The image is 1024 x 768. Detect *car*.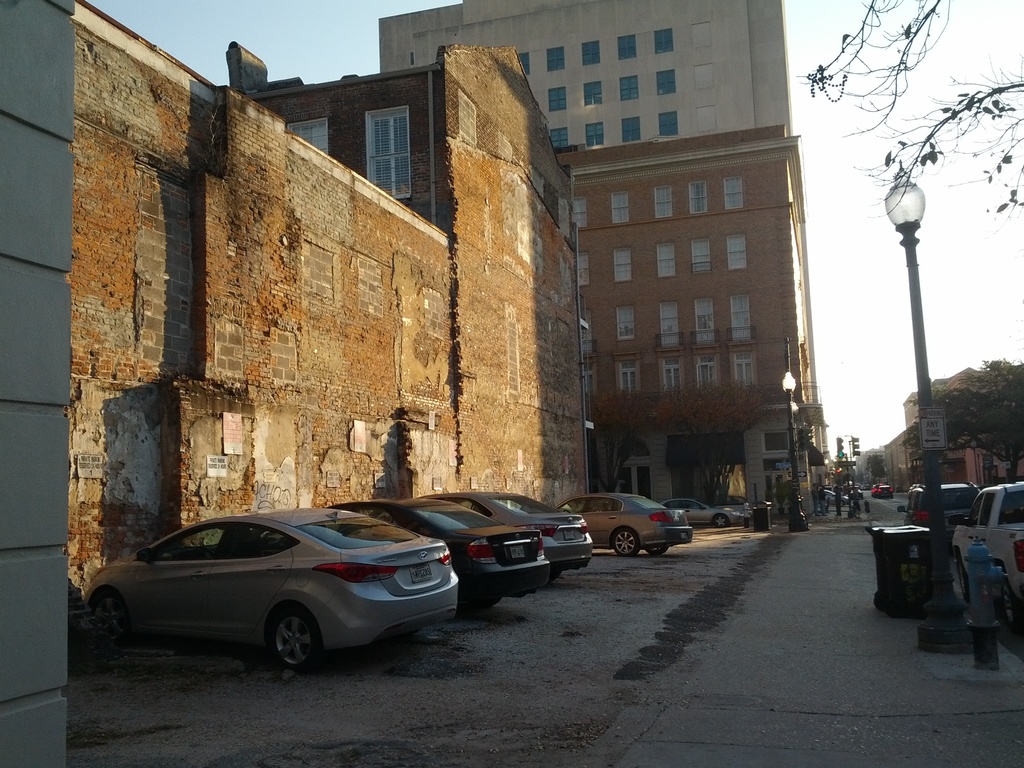
Detection: [left=870, top=482, right=896, bottom=498].
